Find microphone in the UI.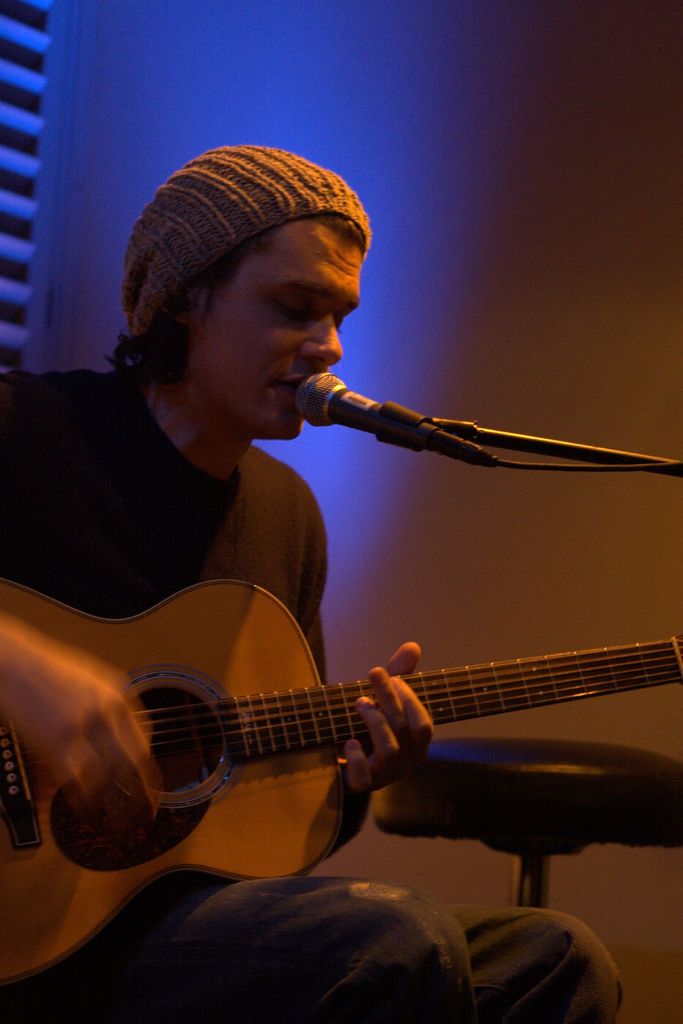
UI element at select_region(295, 373, 383, 447).
